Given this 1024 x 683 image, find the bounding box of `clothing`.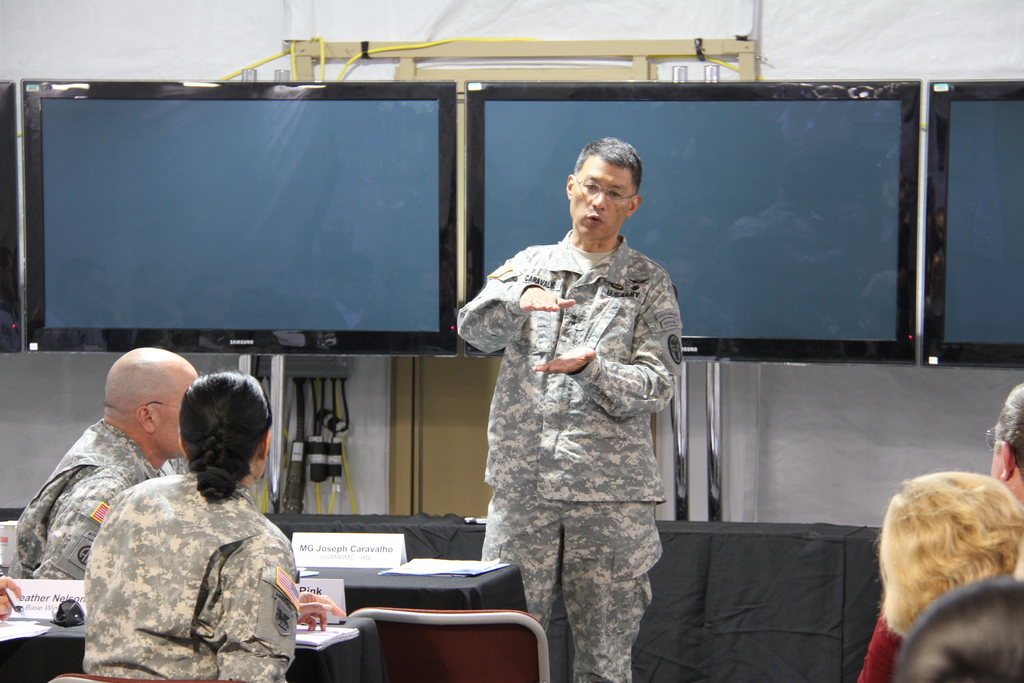
BBox(453, 229, 685, 682).
